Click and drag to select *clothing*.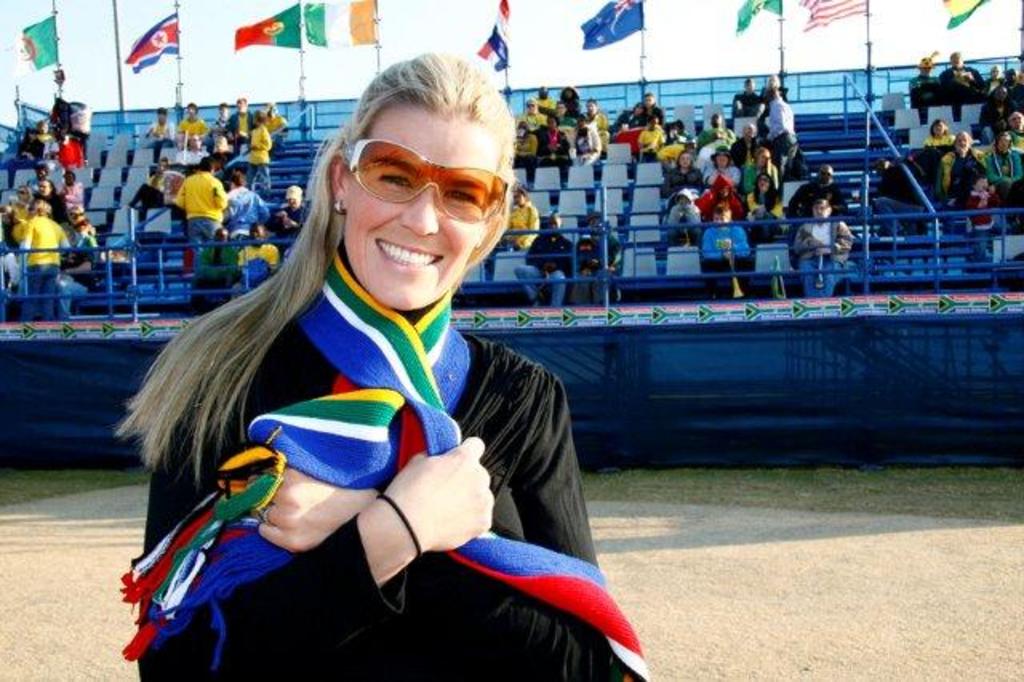
Selection: l=504, t=202, r=541, b=251.
